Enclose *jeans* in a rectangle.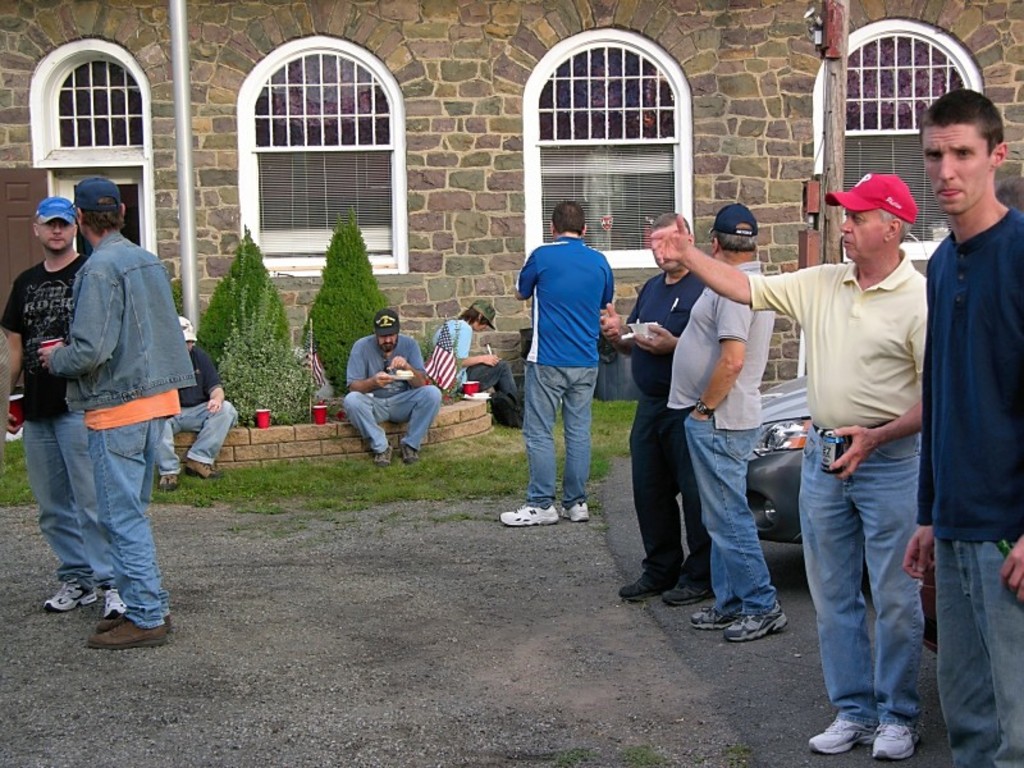
BBox(467, 356, 525, 419).
